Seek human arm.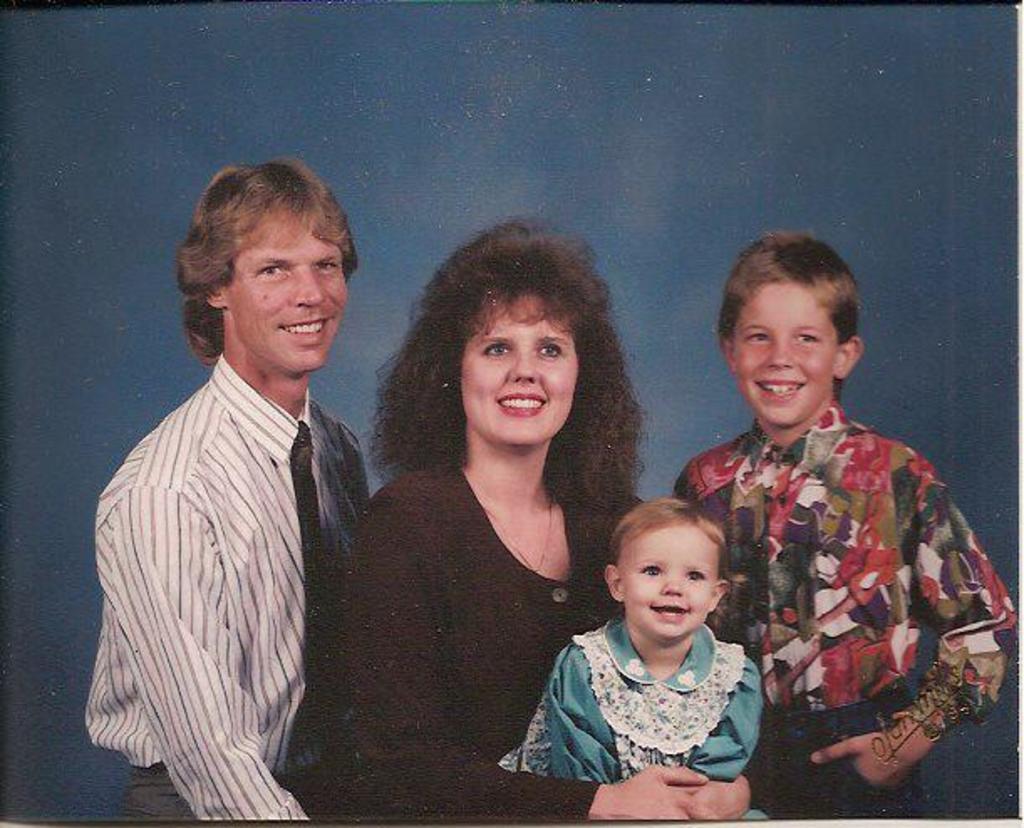
pyautogui.locateOnScreen(697, 774, 752, 815).
